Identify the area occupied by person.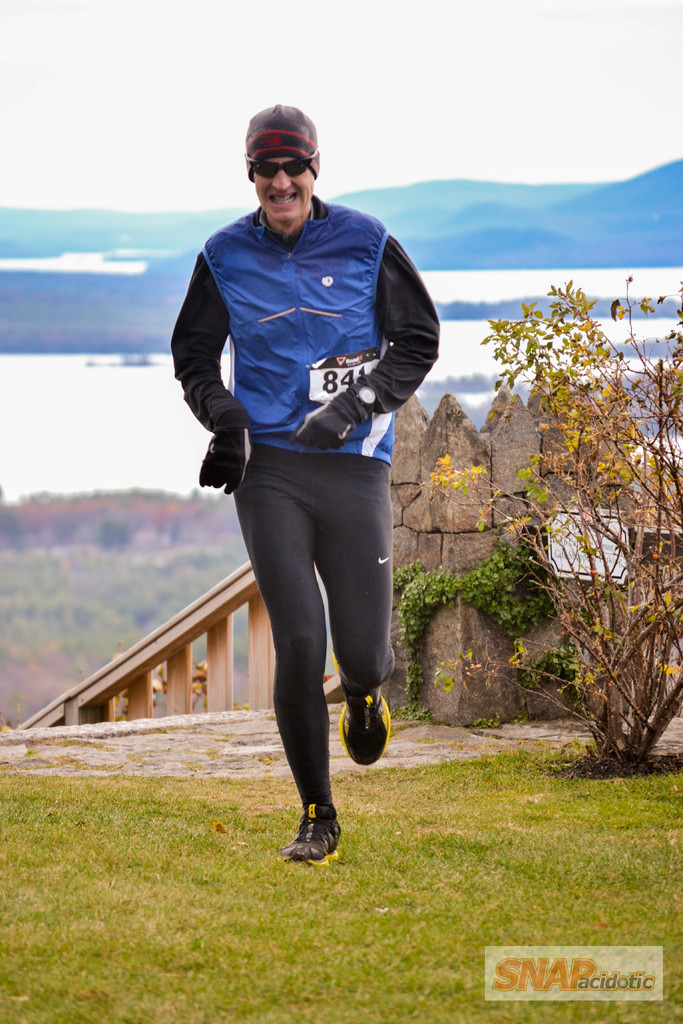
Area: rect(167, 99, 439, 868).
